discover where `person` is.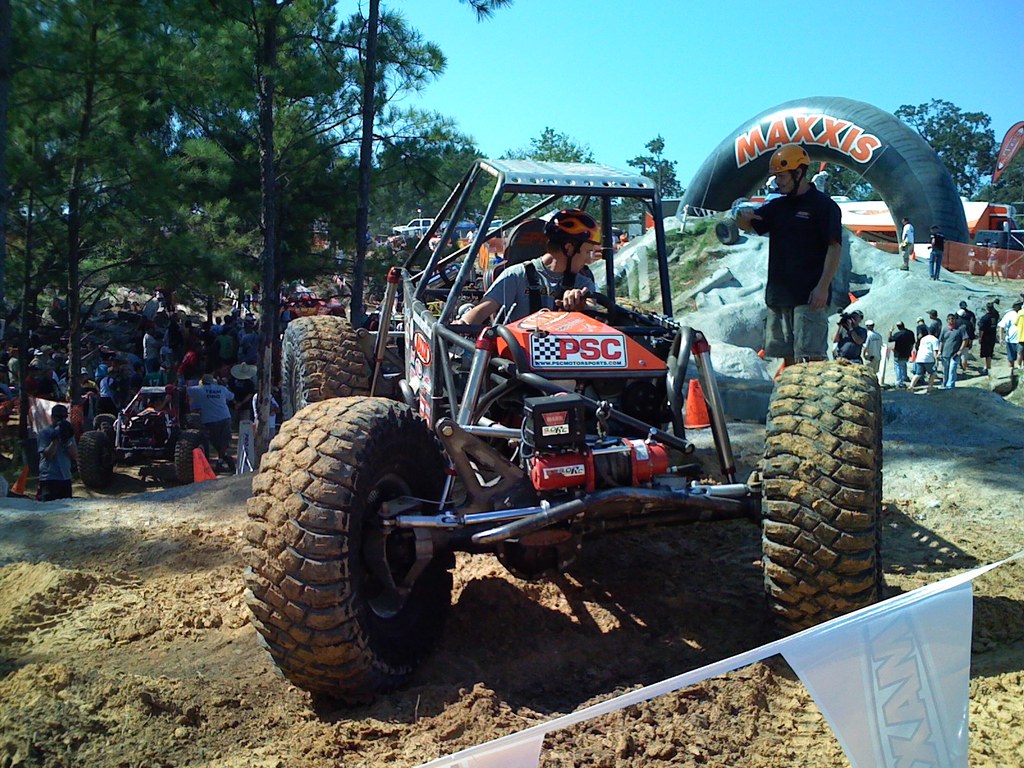
Discovered at detection(996, 300, 1023, 372).
